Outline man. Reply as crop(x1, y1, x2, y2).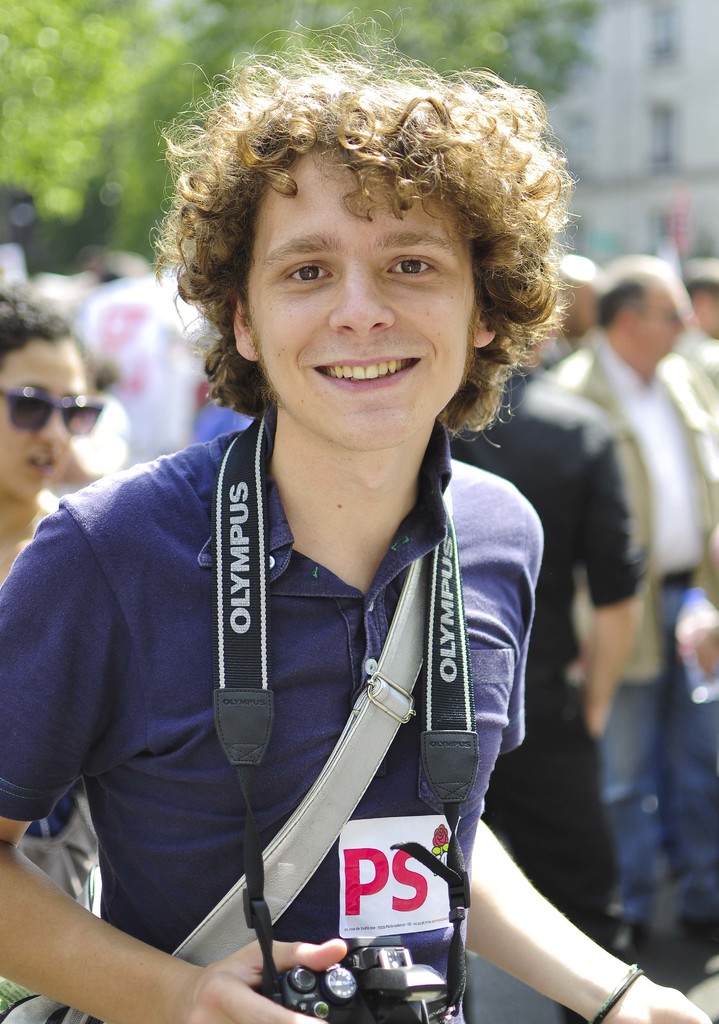
crop(0, 35, 631, 989).
